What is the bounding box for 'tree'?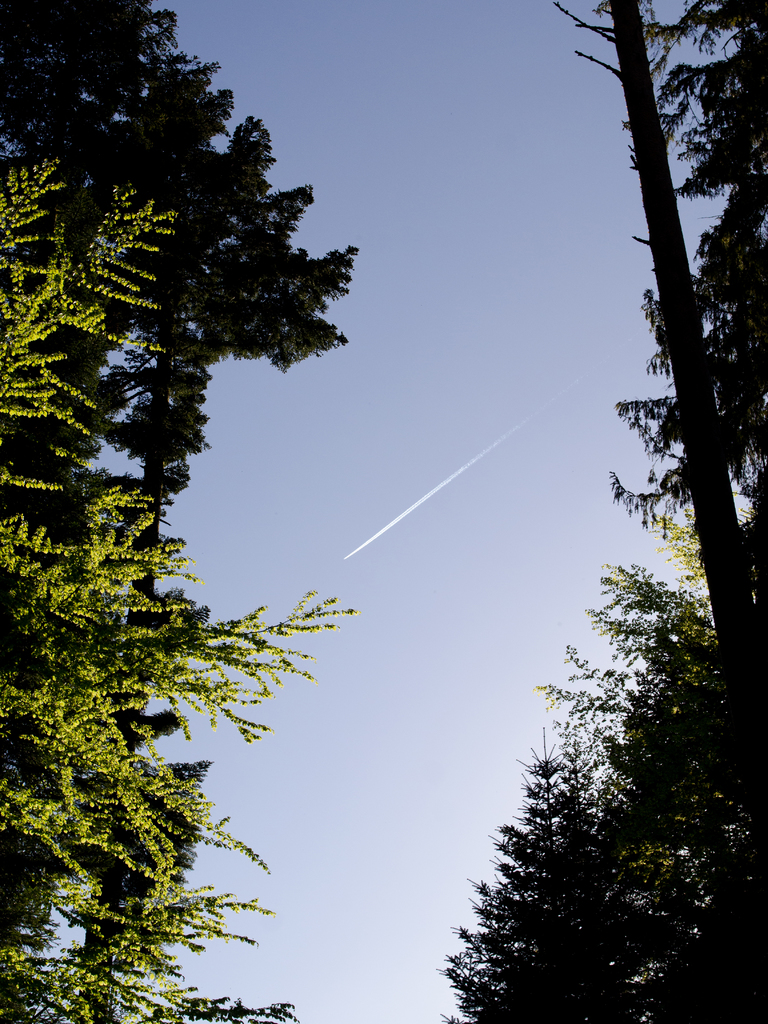
[x1=0, y1=156, x2=356, y2=1023].
